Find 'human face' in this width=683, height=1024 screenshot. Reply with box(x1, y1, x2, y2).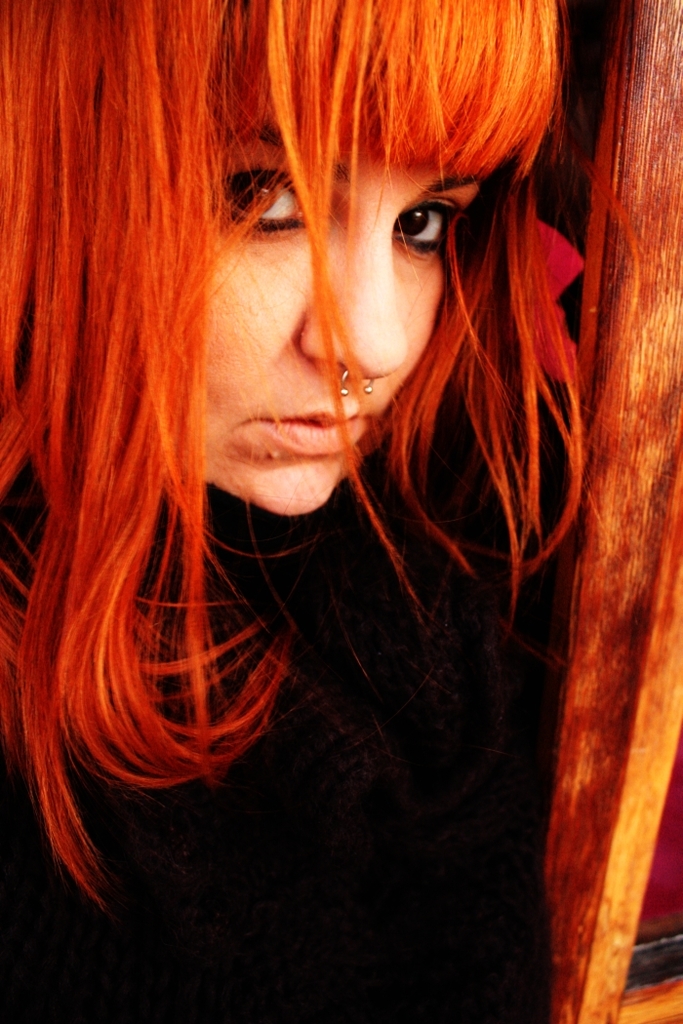
box(197, 138, 483, 519).
